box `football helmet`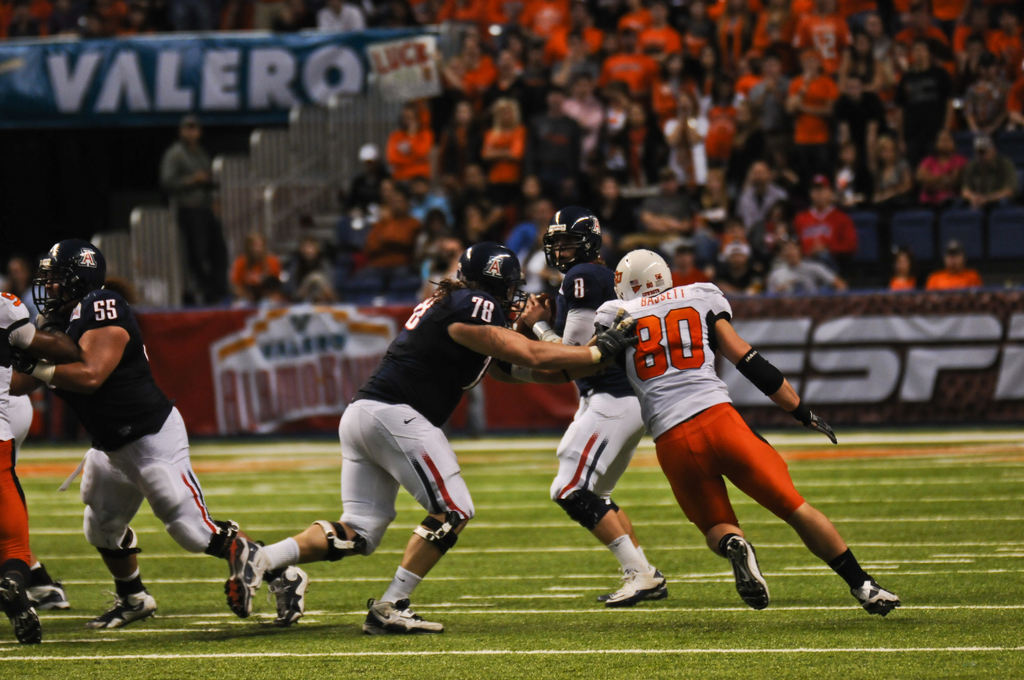
select_region(537, 207, 607, 271)
